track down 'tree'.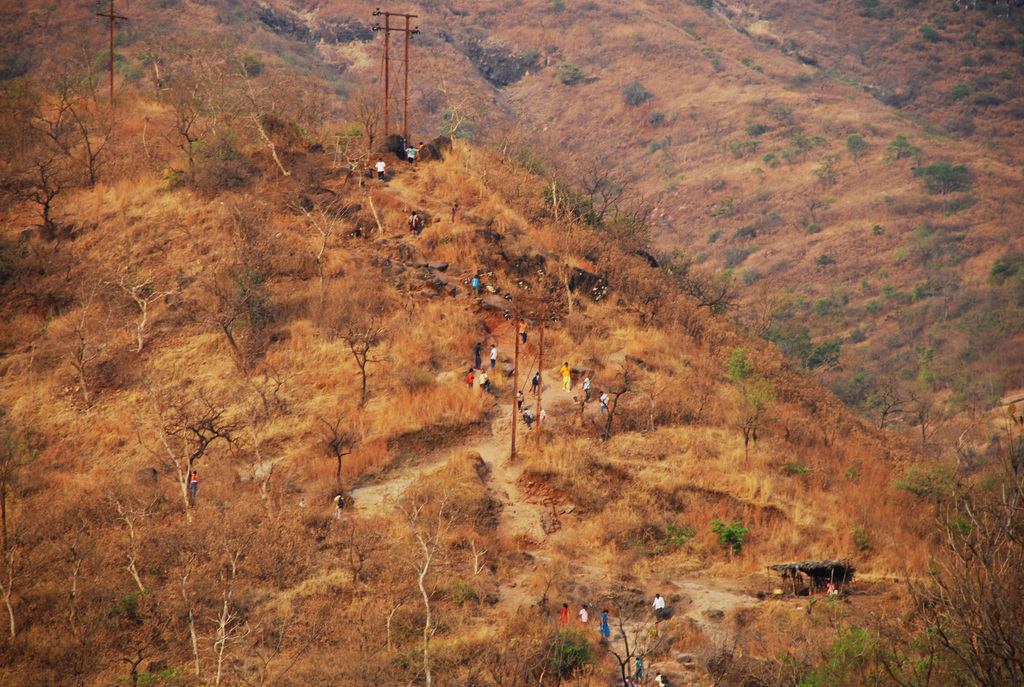
Tracked to [471, 640, 540, 686].
